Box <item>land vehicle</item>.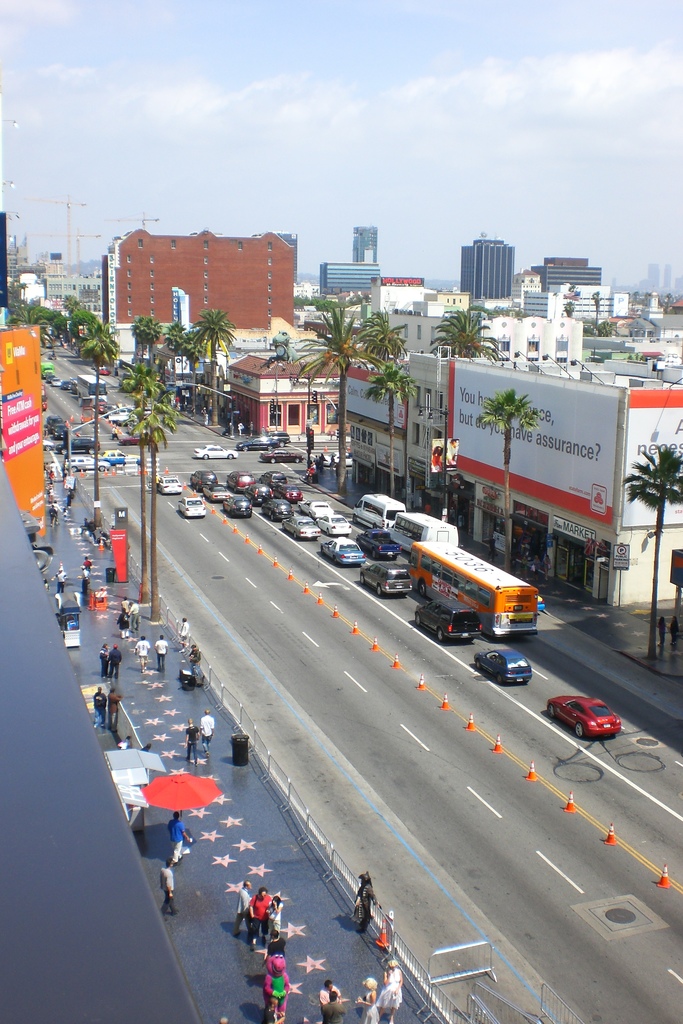
47:419:60:424.
